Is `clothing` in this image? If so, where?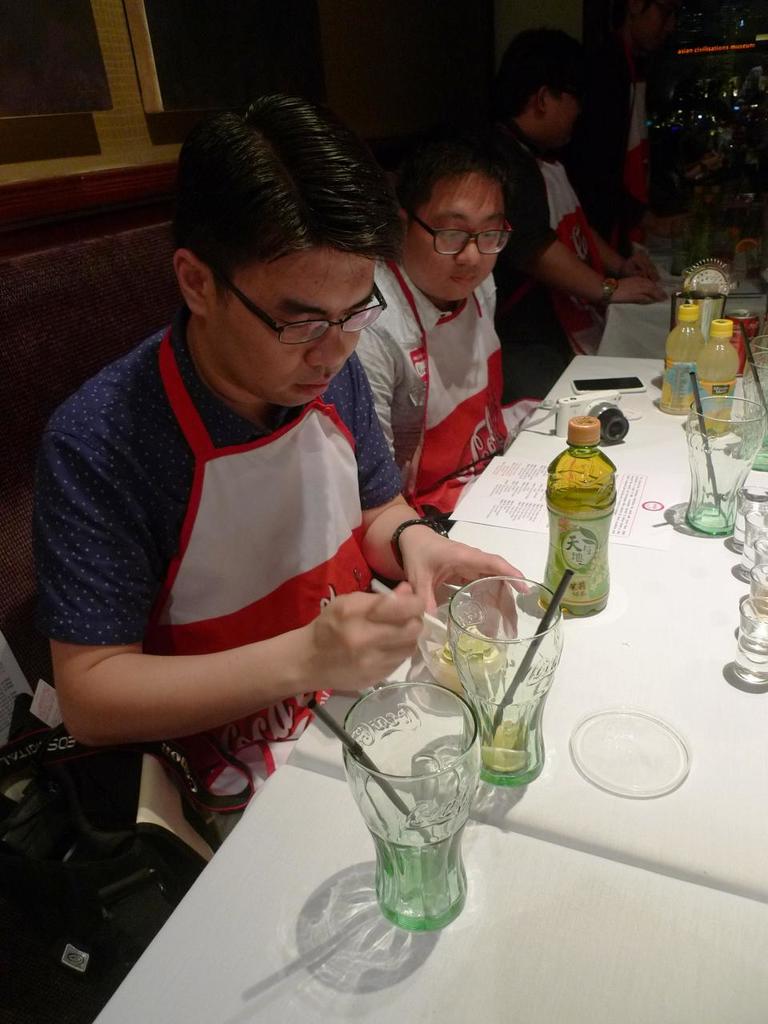
Yes, at [356,248,534,528].
